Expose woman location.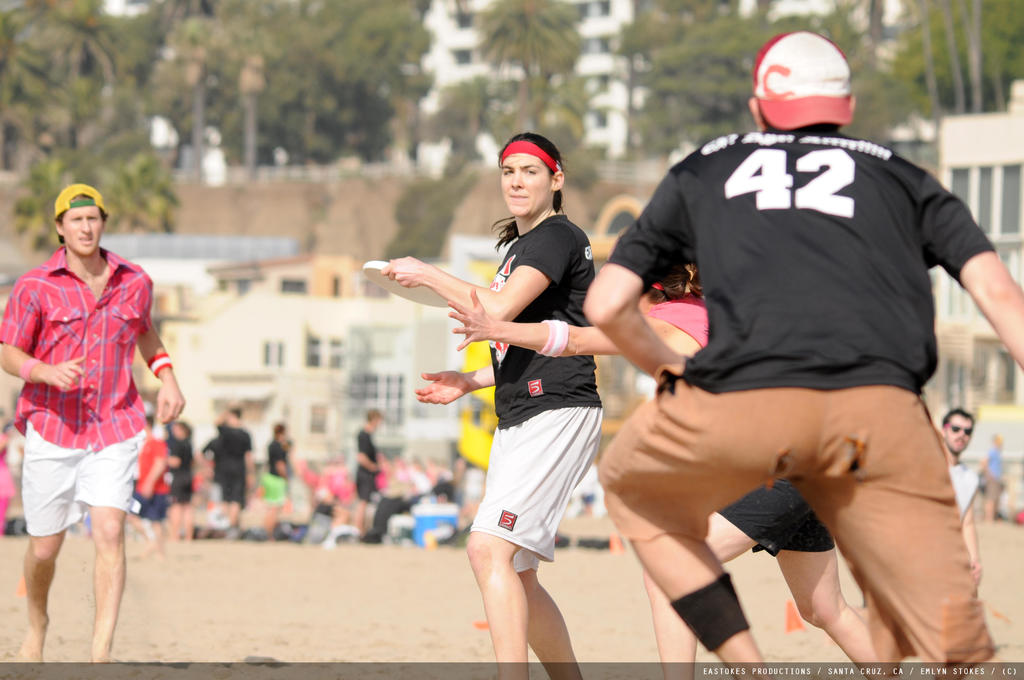
Exposed at (x1=164, y1=421, x2=194, y2=544).
